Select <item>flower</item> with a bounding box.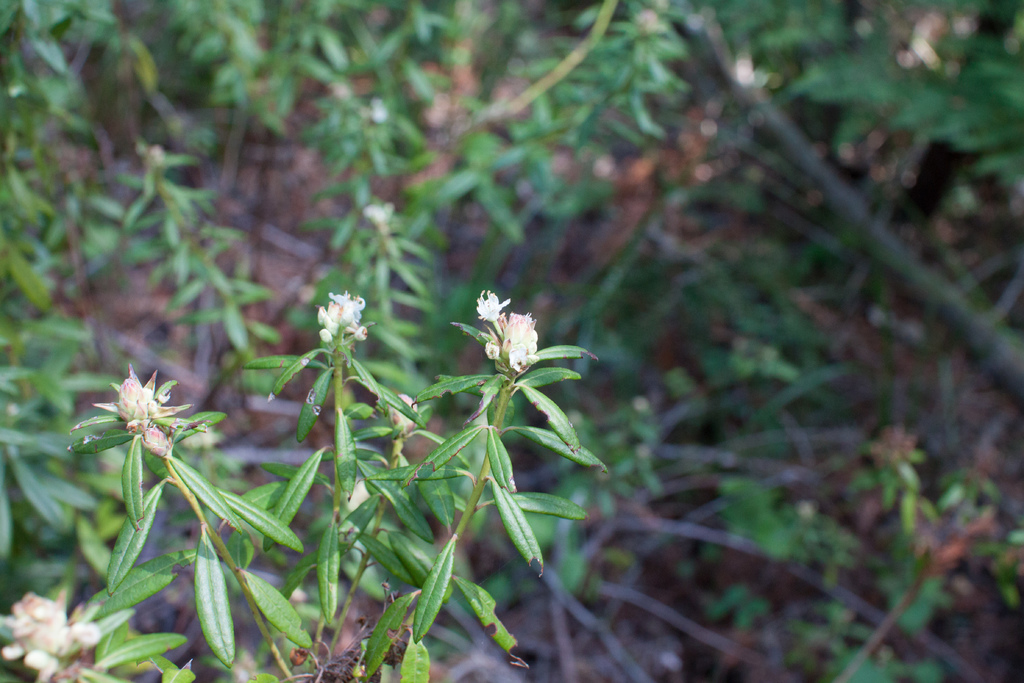
[321, 286, 366, 342].
